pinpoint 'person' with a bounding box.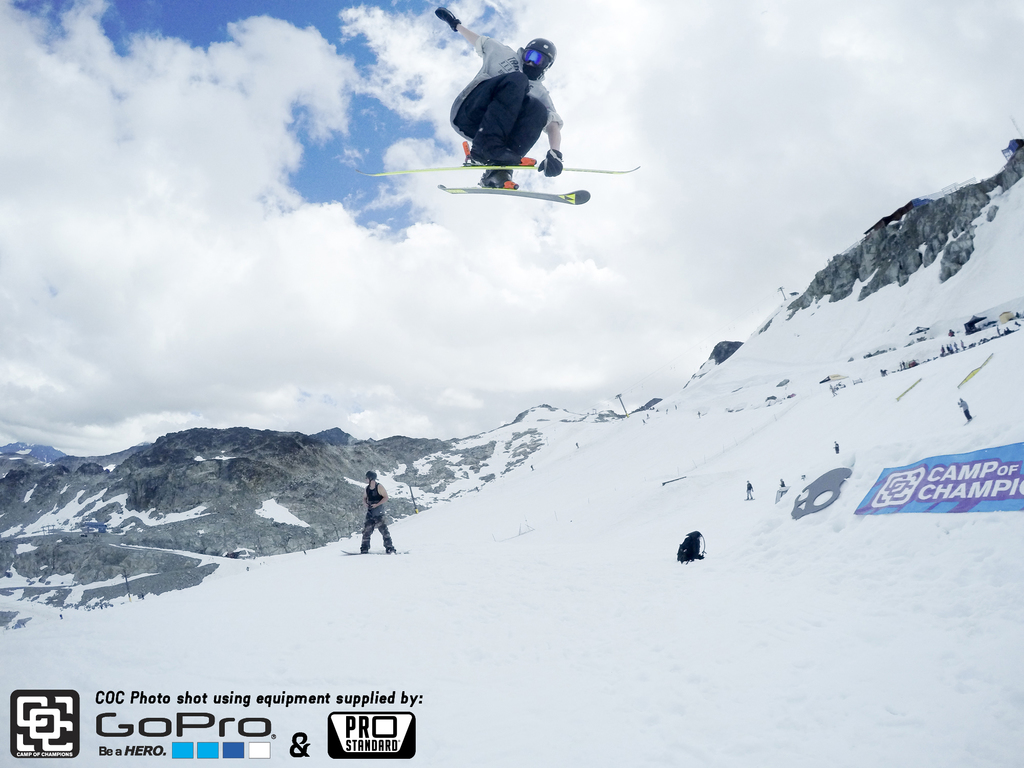
<region>440, 19, 575, 196</region>.
